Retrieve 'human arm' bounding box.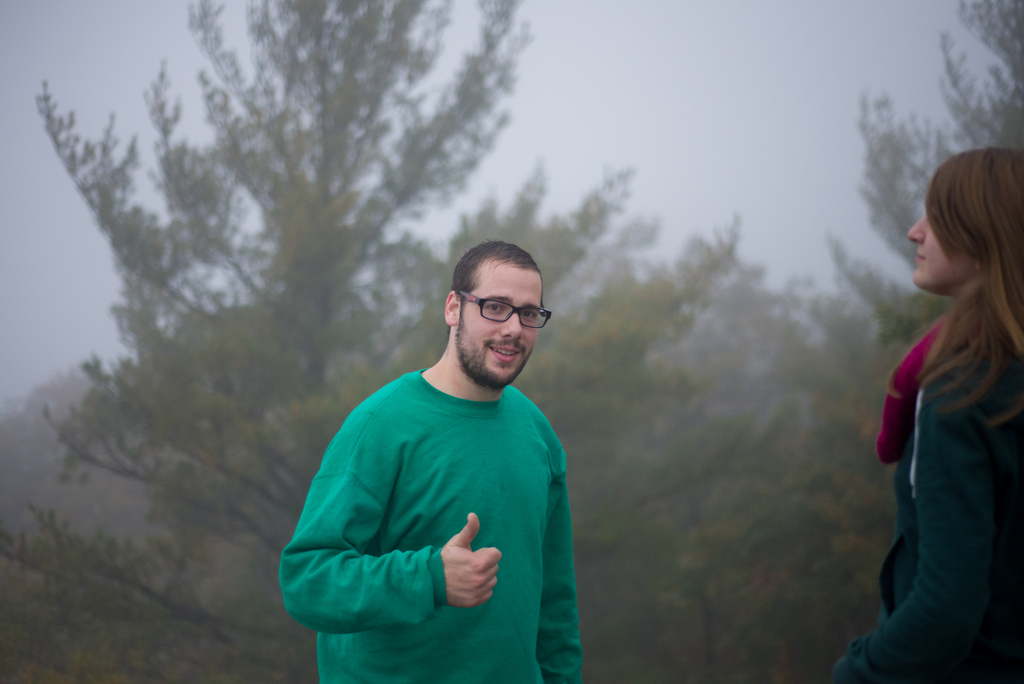
Bounding box: (left=831, top=384, right=1000, bottom=683).
